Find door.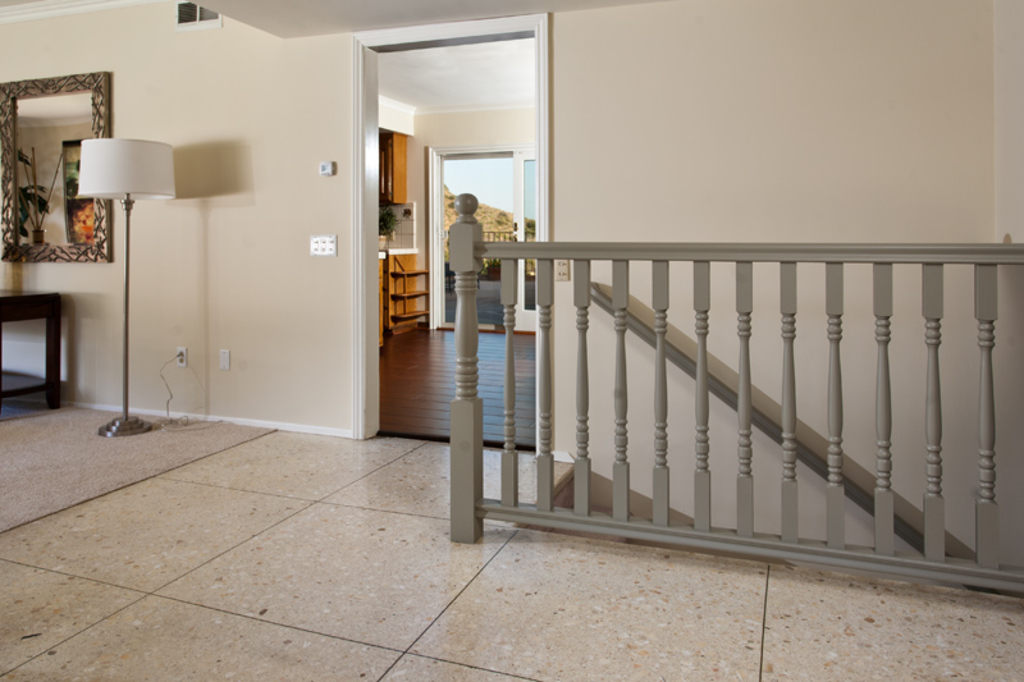
rect(419, 138, 447, 335).
